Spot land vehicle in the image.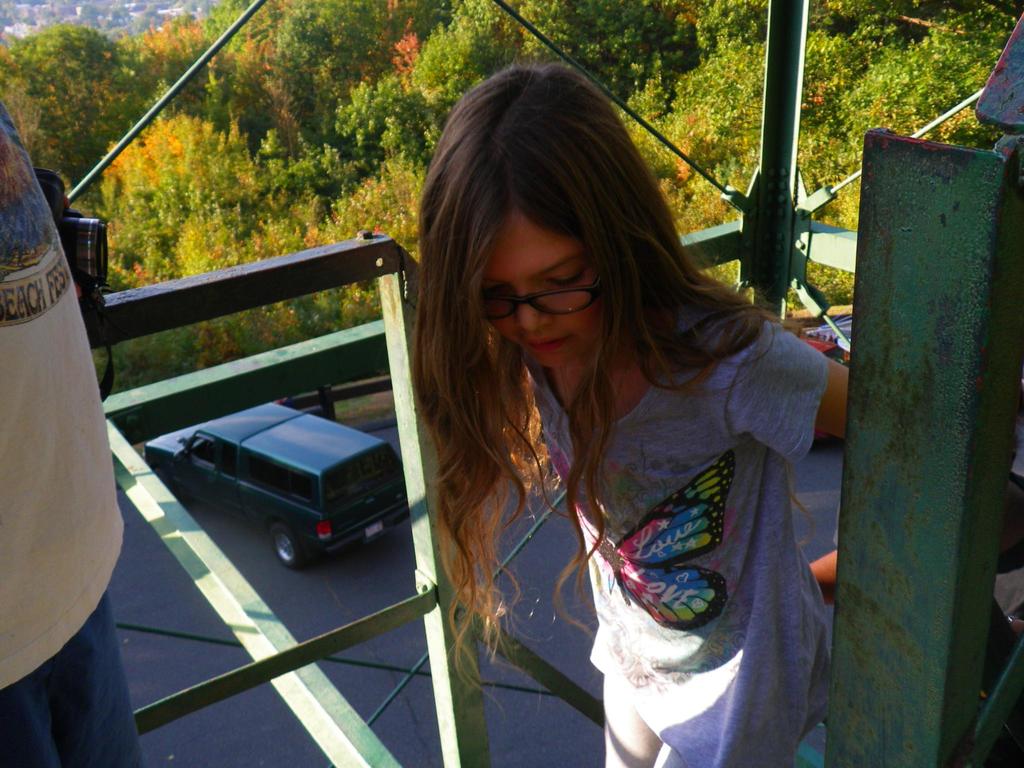
land vehicle found at [145,378,415,573].
